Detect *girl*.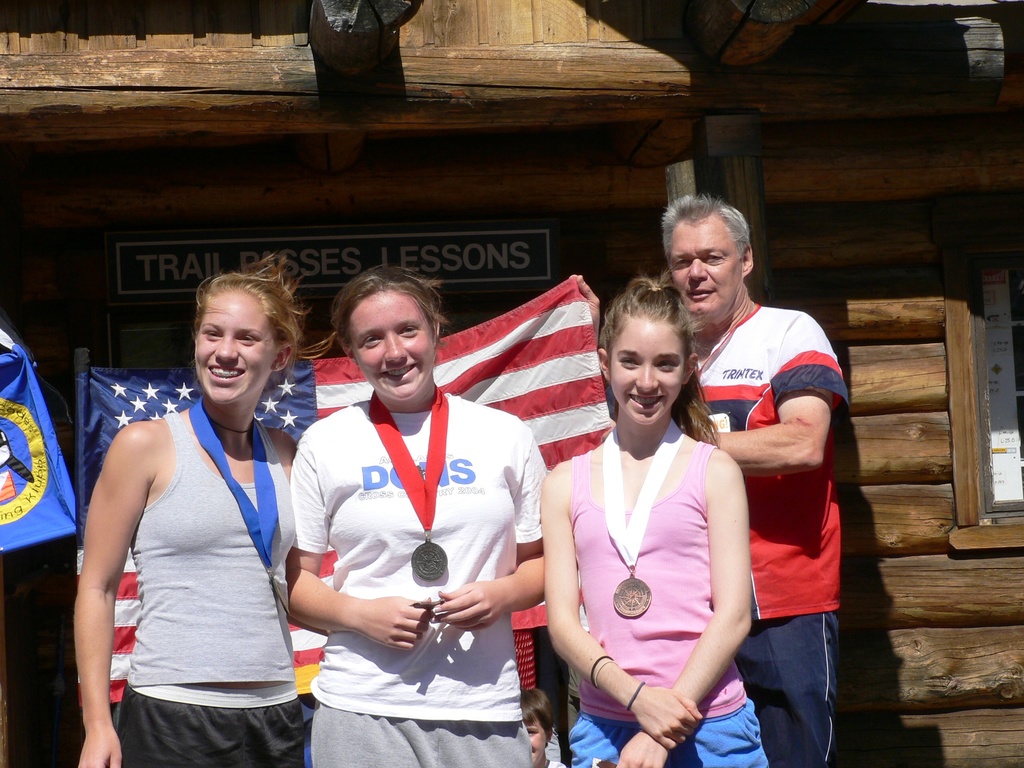
Detected at <bbox>540, 264, 771, 767</bbox>.
